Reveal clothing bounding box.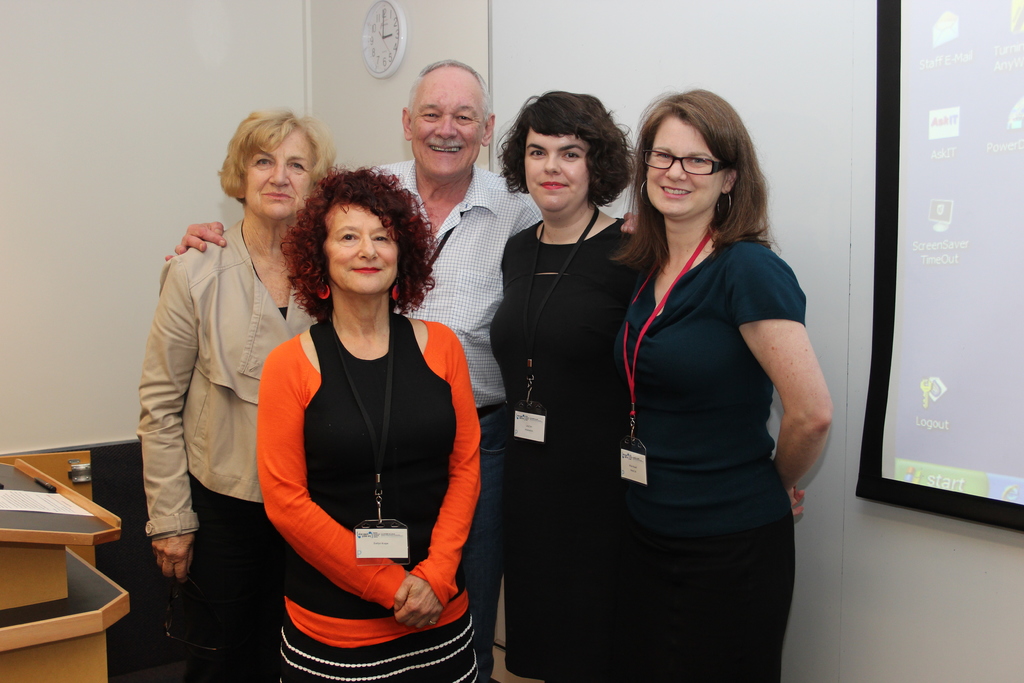
Revealed: left=140, top=231, right=303, bottom=677.
